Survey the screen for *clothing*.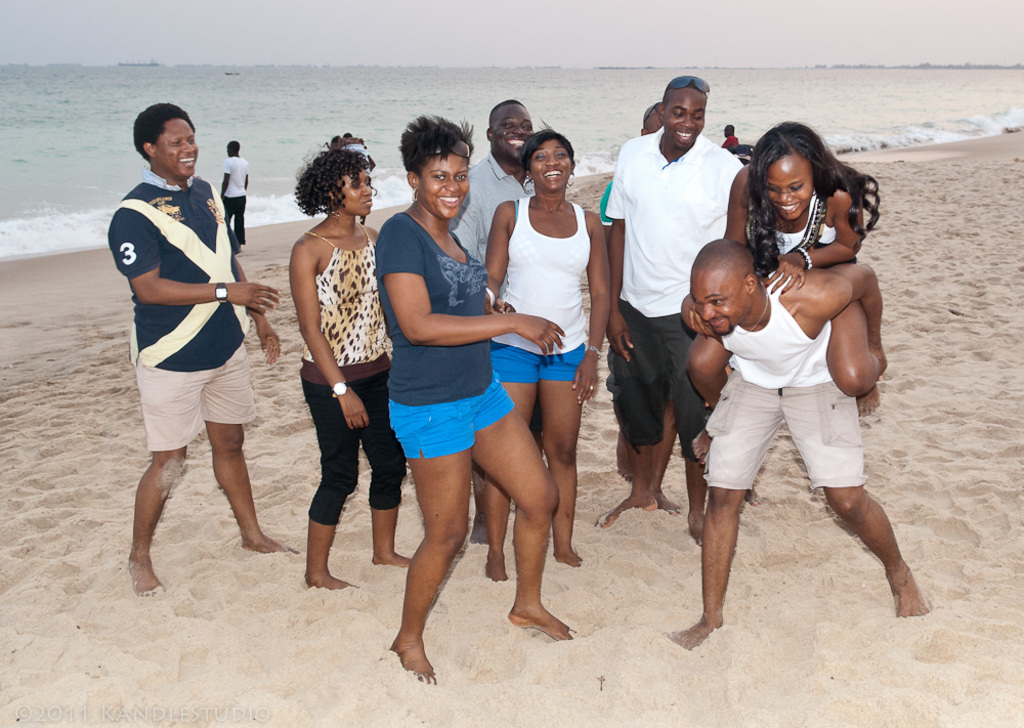
Survey found: 698 371 868 489.
